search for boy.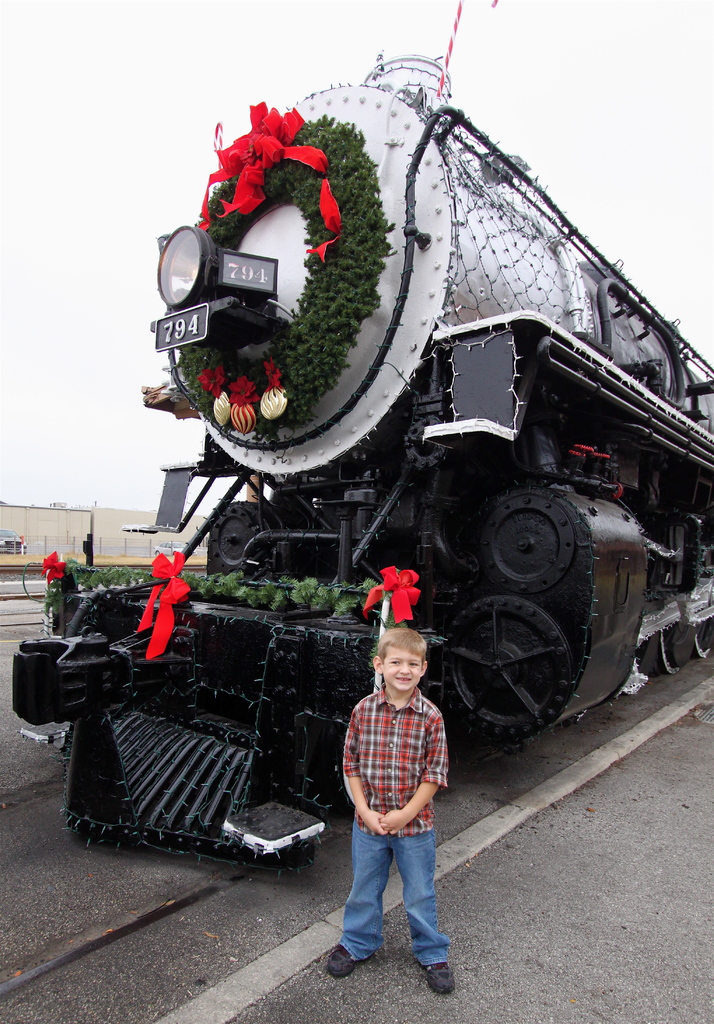
Found at {"x1": 314, "y1": 634, "x2": 463, "y2": 987}.
